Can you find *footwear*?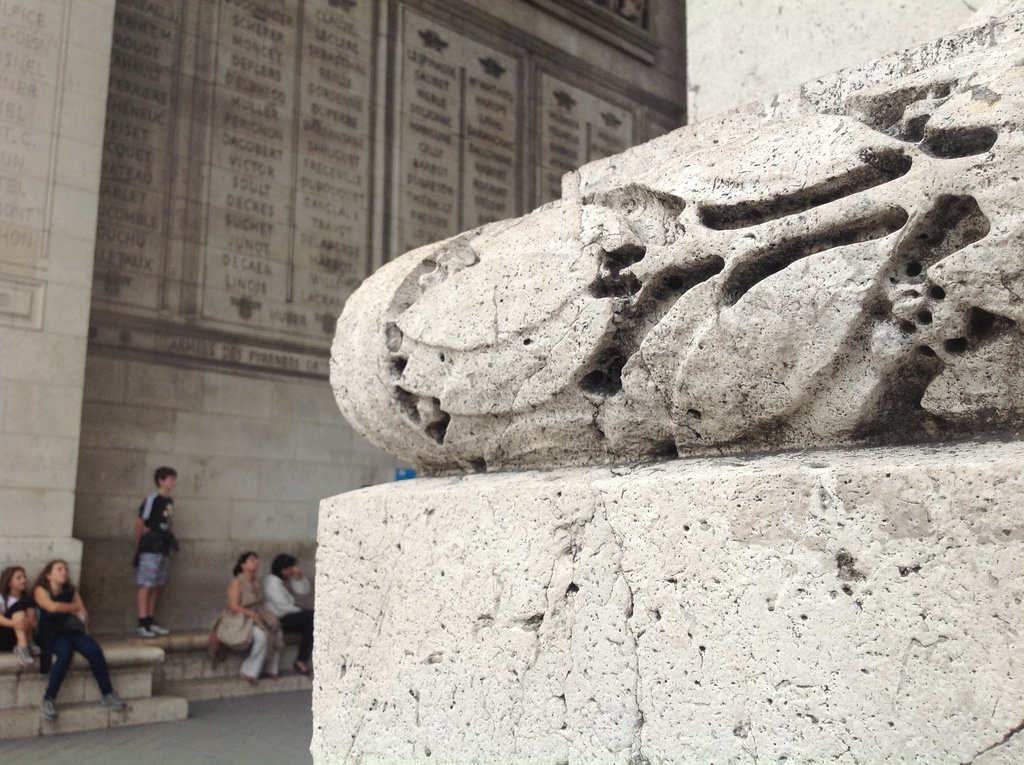
Yes, bounding box: (142,626,154,646).
